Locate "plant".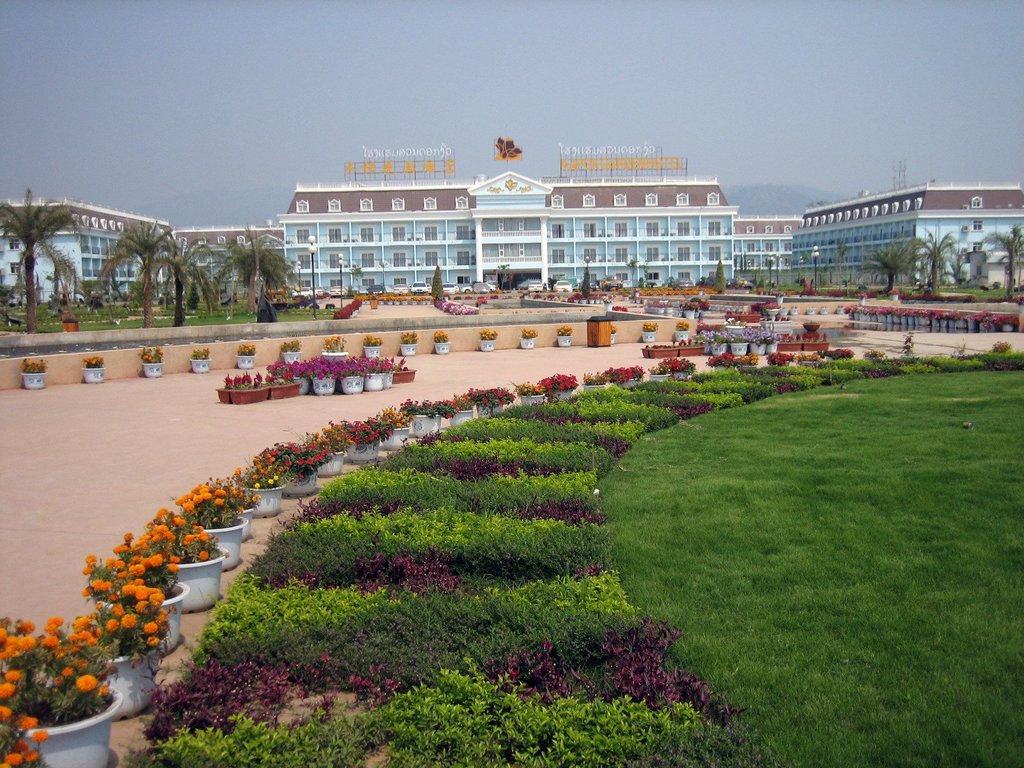
Bounding box: BBox(677, 319, 693, 330).
